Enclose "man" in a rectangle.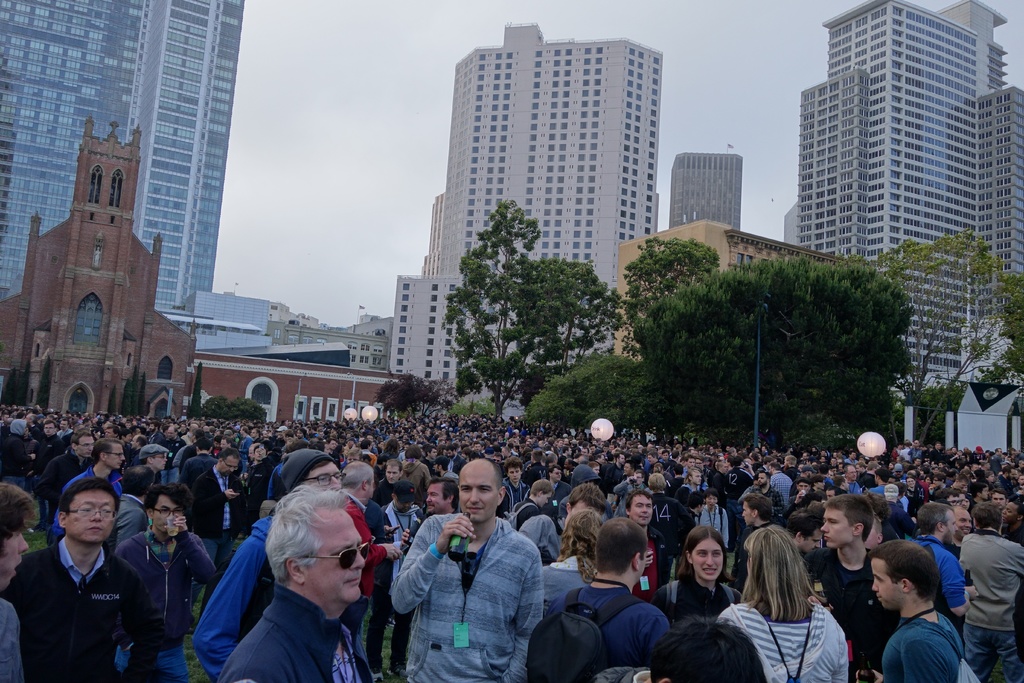
l=63, t=422, r=65, b=428.
